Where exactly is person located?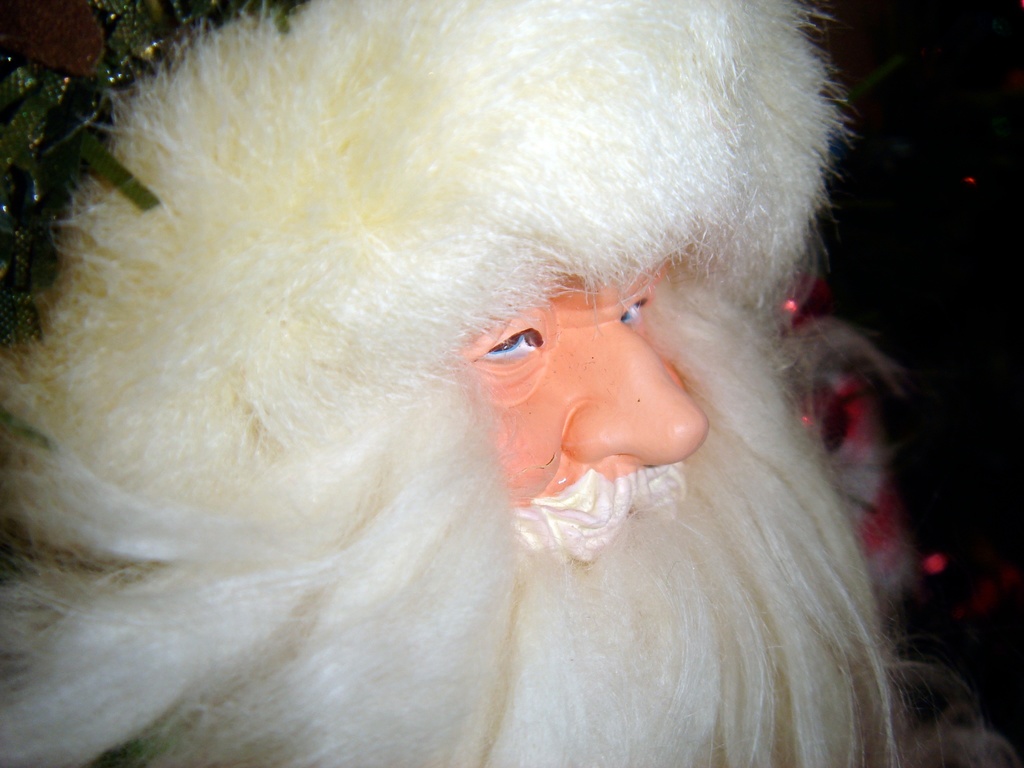
Its bounding box is <box>47,0,973,759</box>.
